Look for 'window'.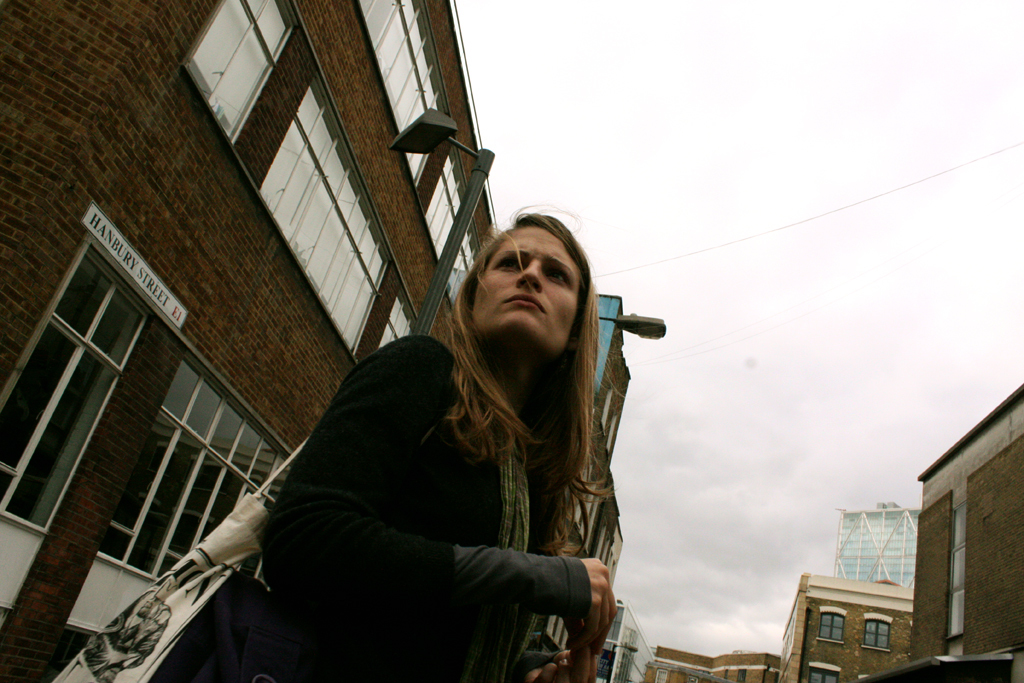
Found: (x1=0, y1=232, x2=305, y2=585).
